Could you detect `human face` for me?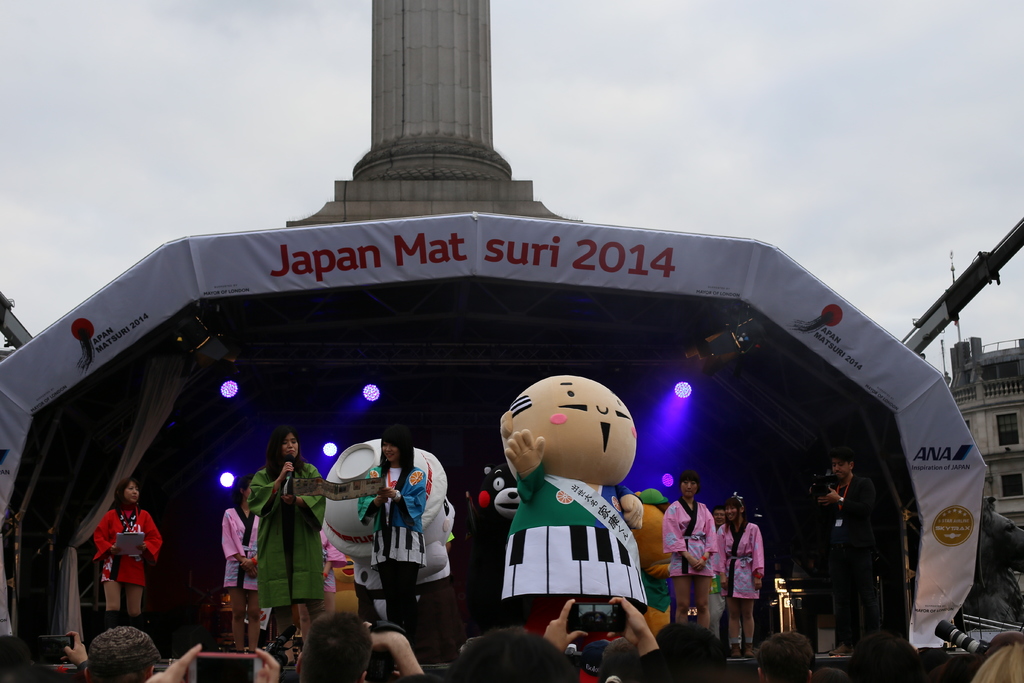
Detection result: region(383, 438, 400, 462).
